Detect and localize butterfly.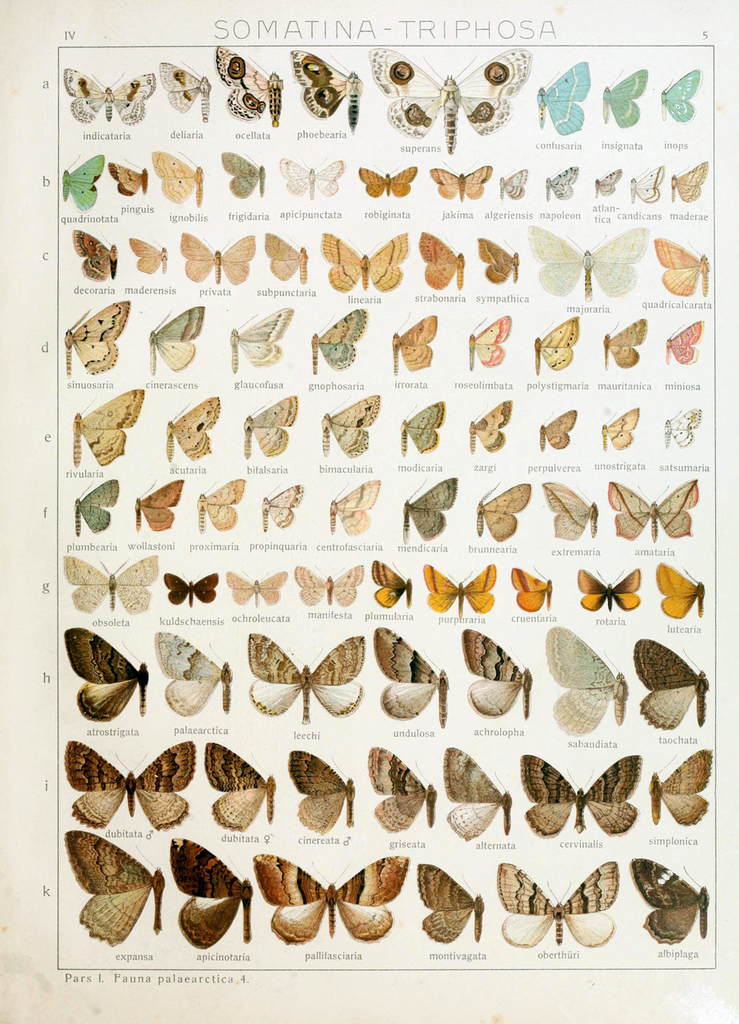
Localized at 429, 161, 492, 197.
